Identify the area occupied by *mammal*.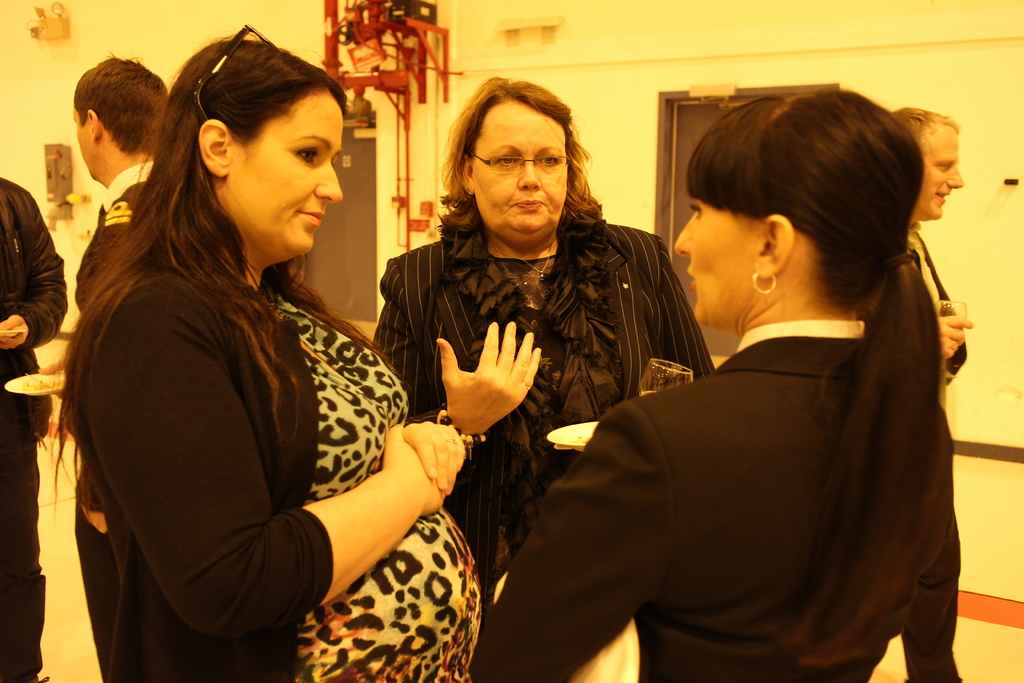
Area: 51, 21, 486, 682.
